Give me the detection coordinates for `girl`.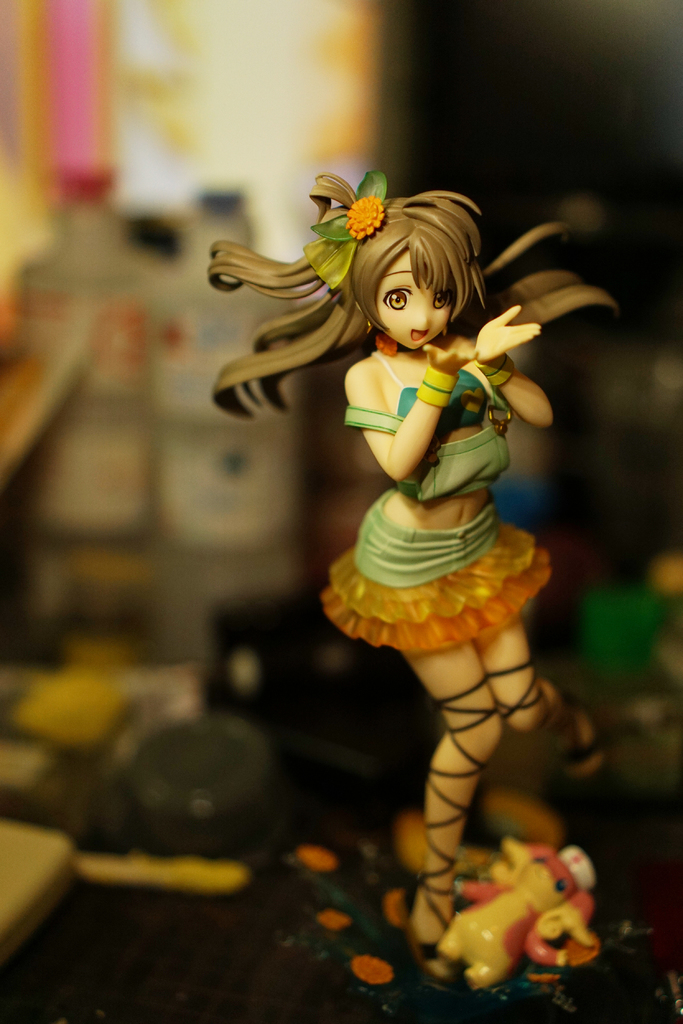
201 168 625 957.
